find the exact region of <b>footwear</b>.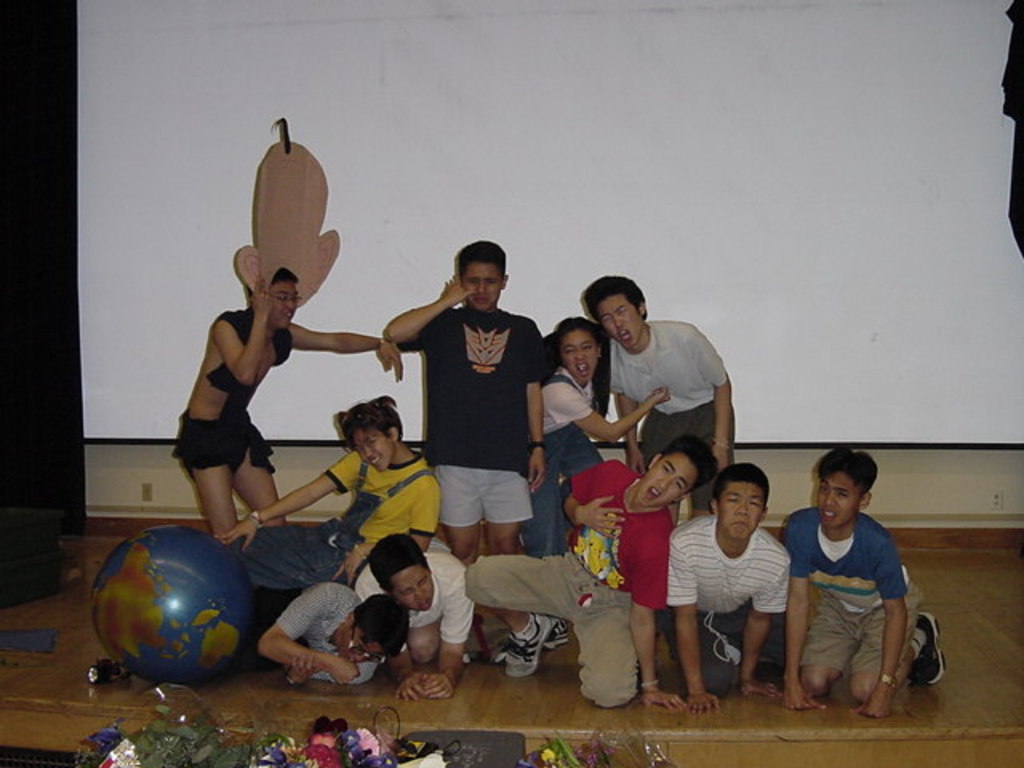
Exact region: <bbox>493, 616, 574, 659</bbox>.
